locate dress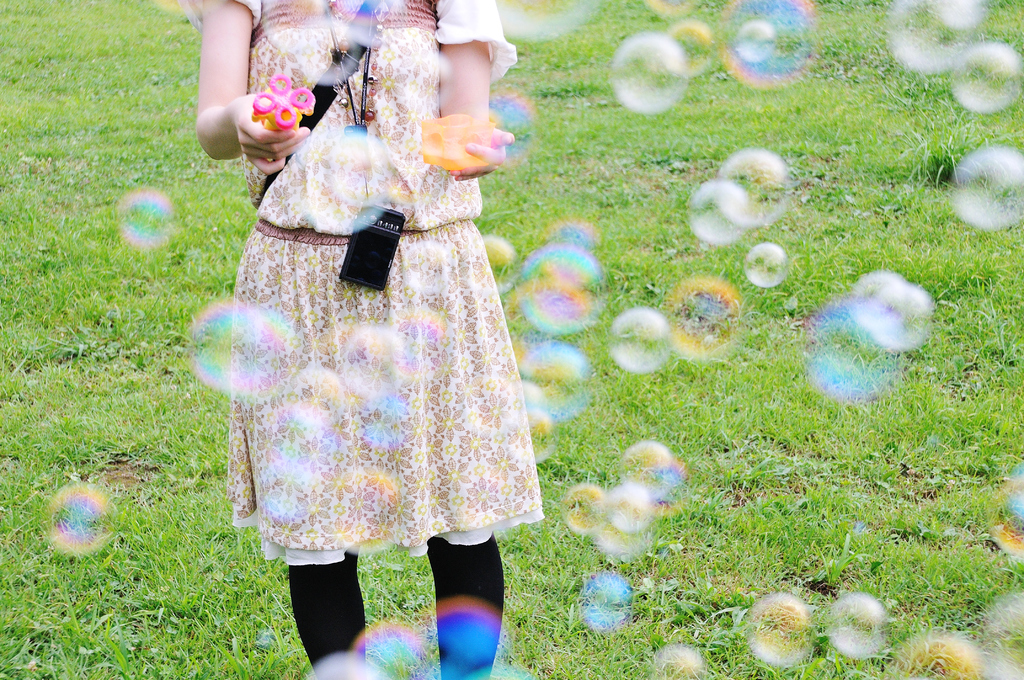
<box>179,3,575,486</box>
